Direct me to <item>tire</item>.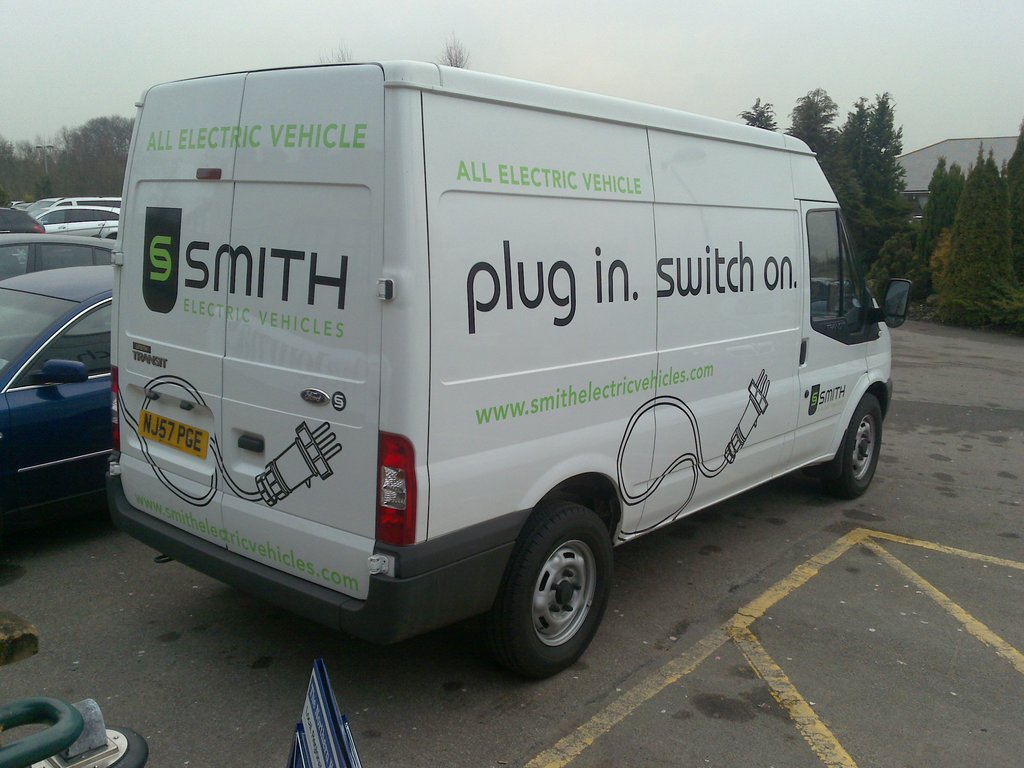
Direction: (x1=804, y1=380, x2=883, y2=502).
